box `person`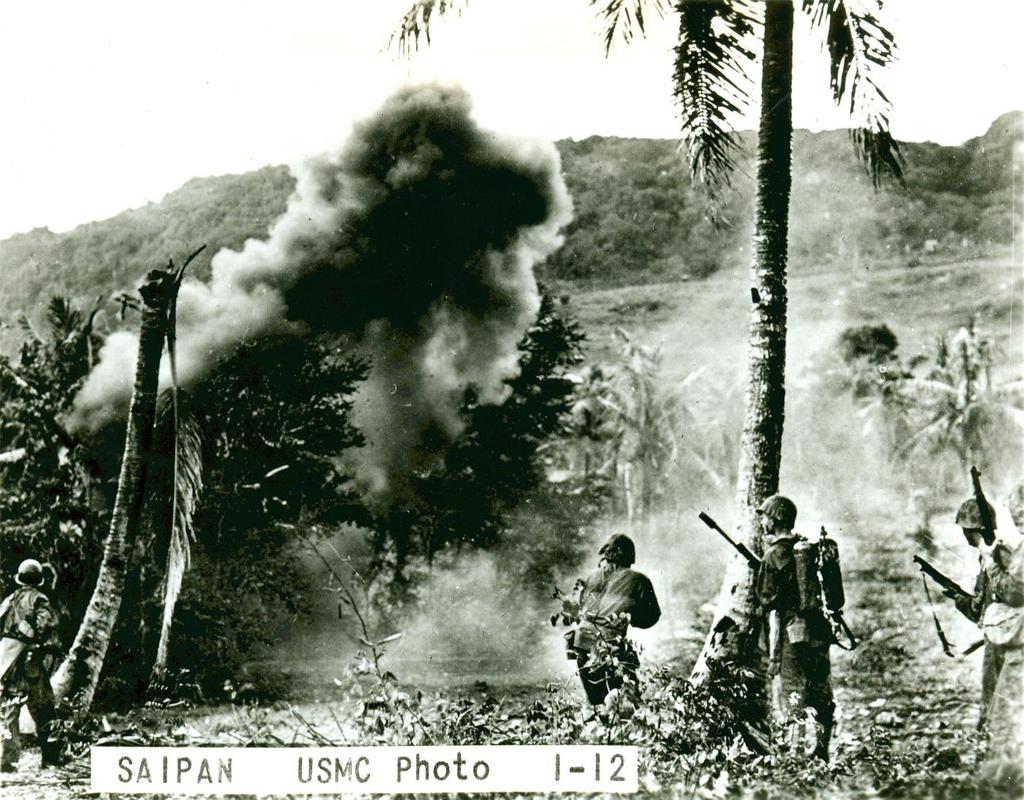
{"x1": 946, "y1": 494, "x2": 1011, "y2": 723}
